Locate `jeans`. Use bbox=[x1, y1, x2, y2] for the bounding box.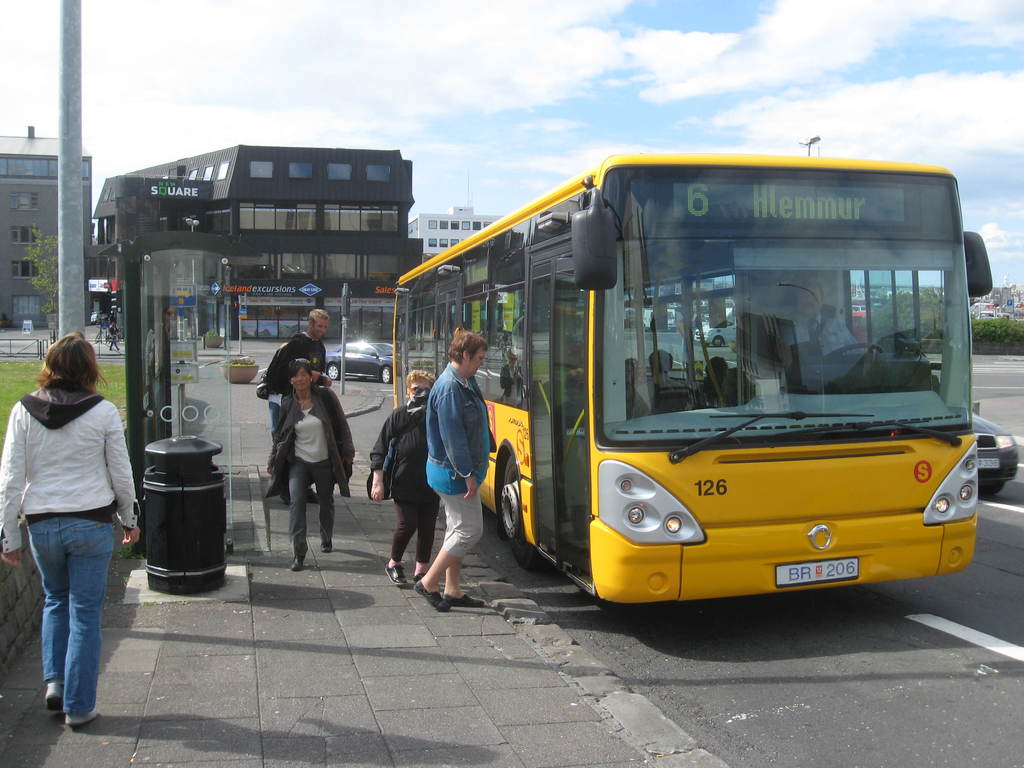
bbox=[19, 505, 110, 749].
